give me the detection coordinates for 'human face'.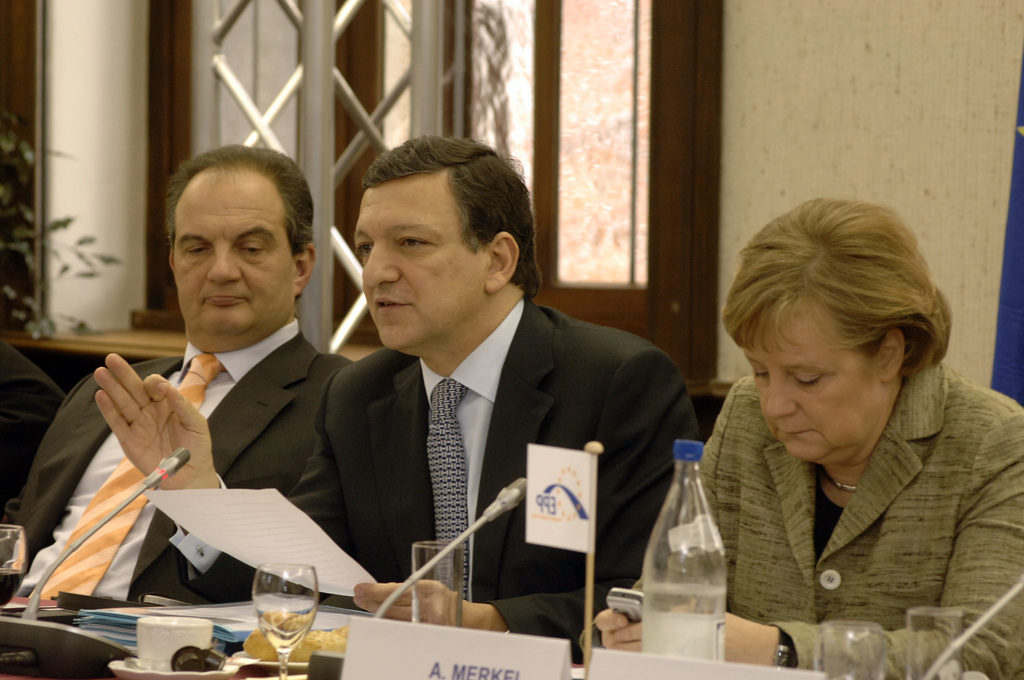
(left=174, top=174, right=291, bottom=347).
